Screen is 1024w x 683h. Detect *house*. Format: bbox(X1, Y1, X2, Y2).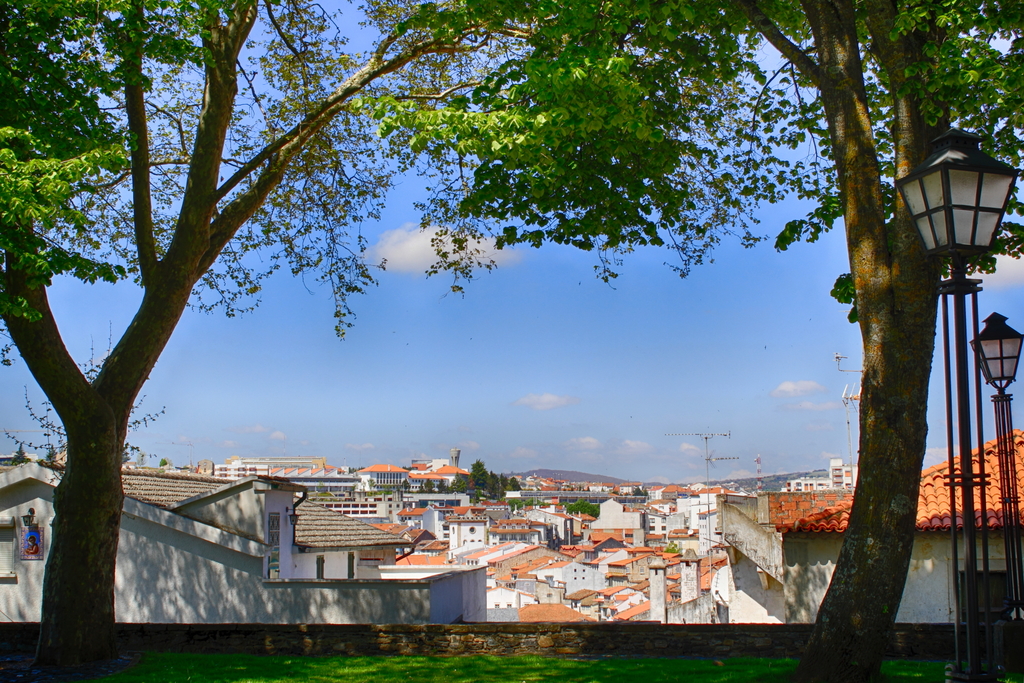
bbox(593, 498, 649, 543).
